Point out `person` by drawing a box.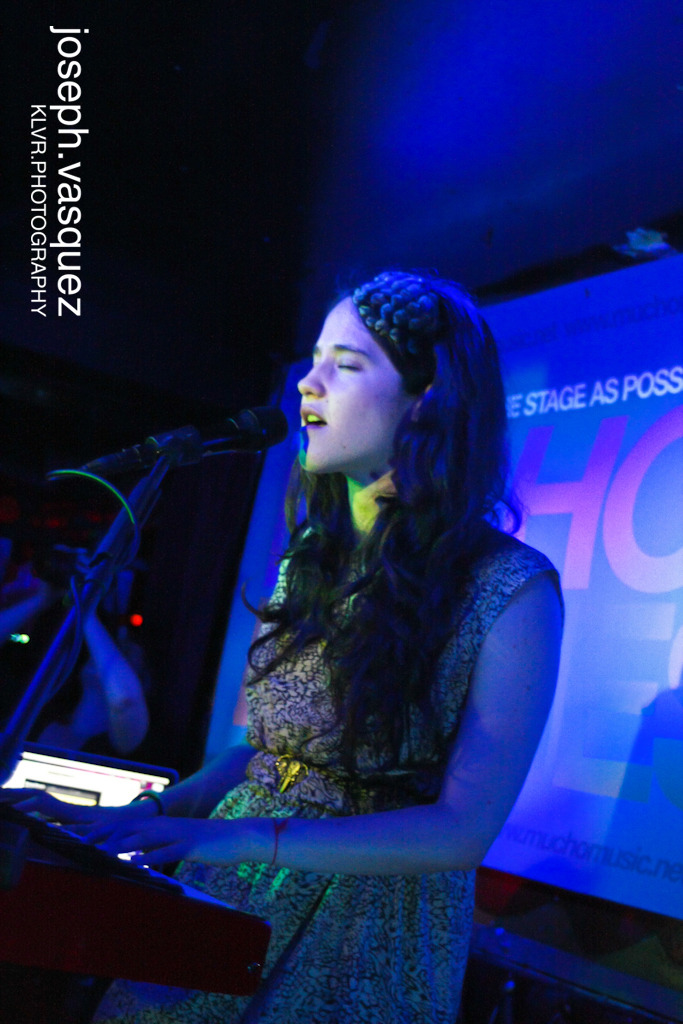
bbox(136, 255, 581, 964).
